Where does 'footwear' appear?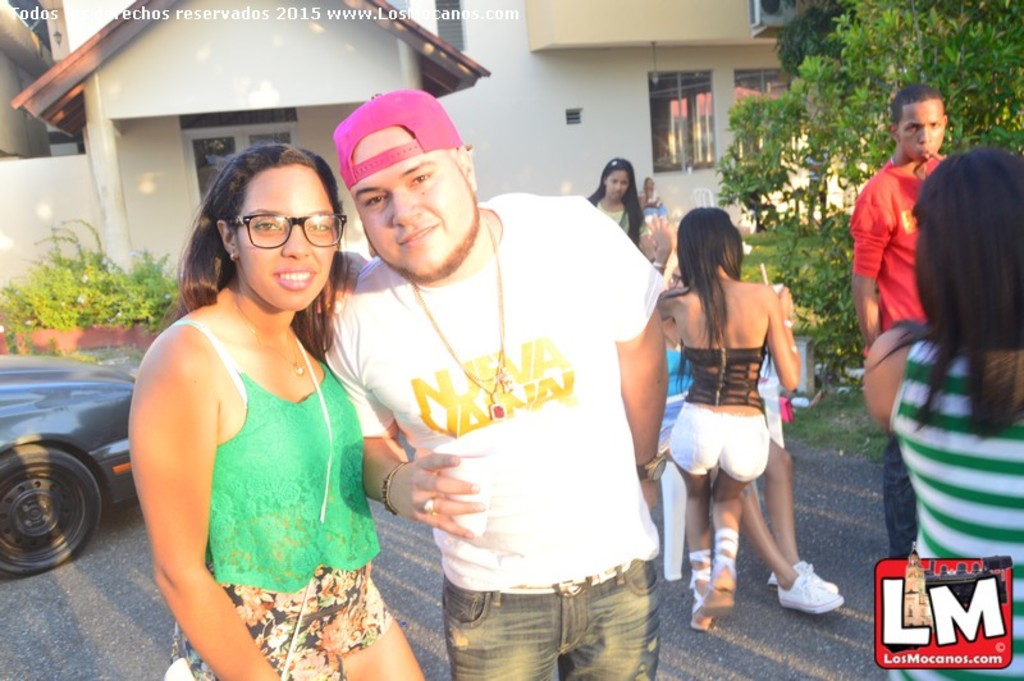
Appears at [x1=705, y1=529, x2=739, y2=608].
